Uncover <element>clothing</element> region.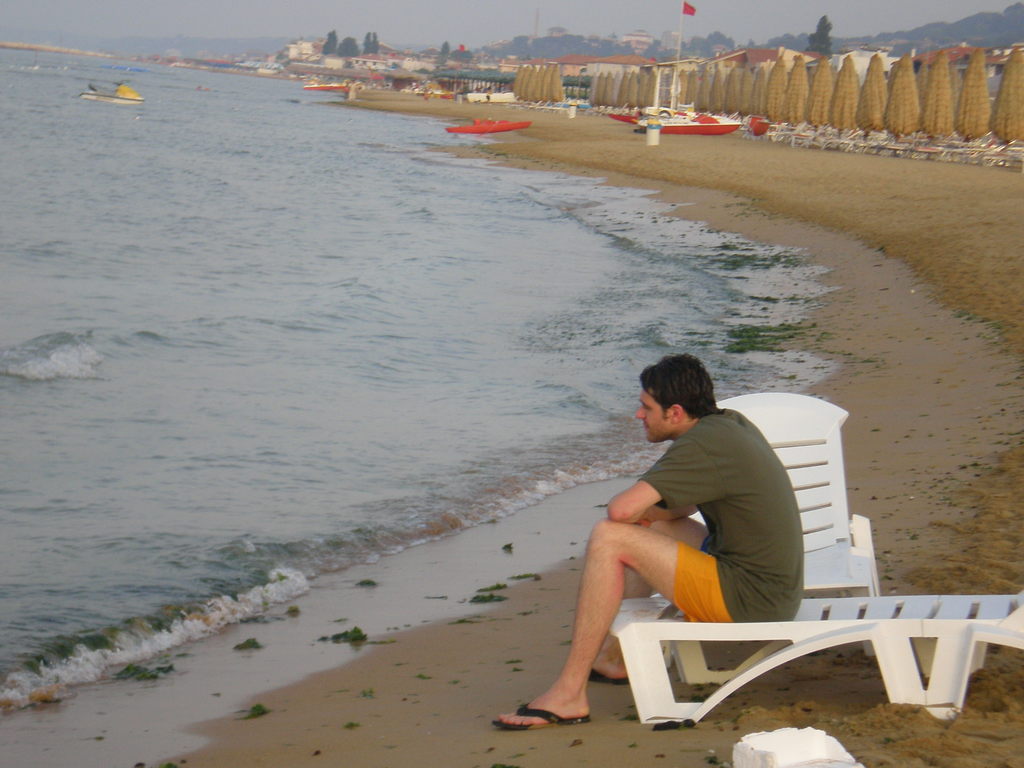
Uncovered: bbox=(633, 380, 833, 652).
